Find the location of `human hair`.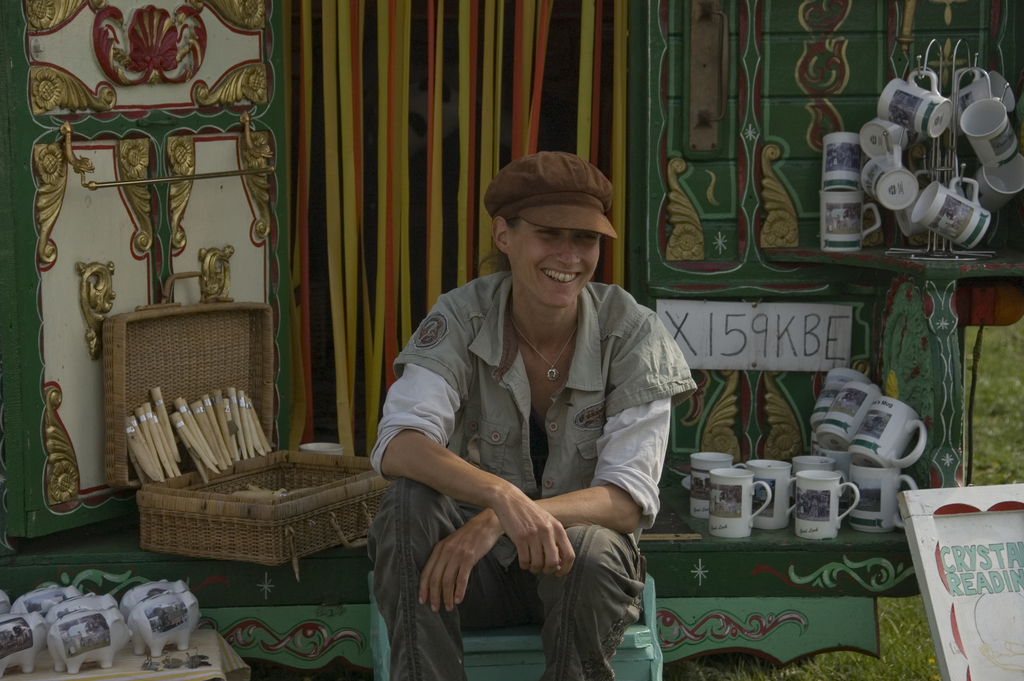
Location: x1=477, y1=220, x2=511, y2=275.
